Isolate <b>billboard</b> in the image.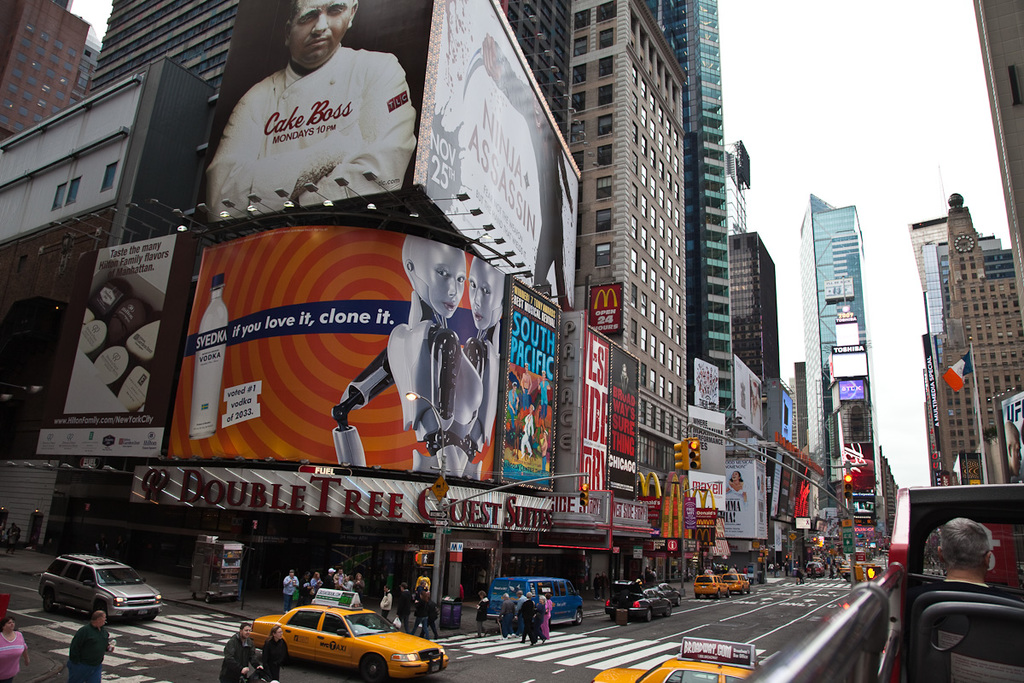
Isolated region: {"left": 771, "top": 446, "right": 795, "bottom": 522}.
